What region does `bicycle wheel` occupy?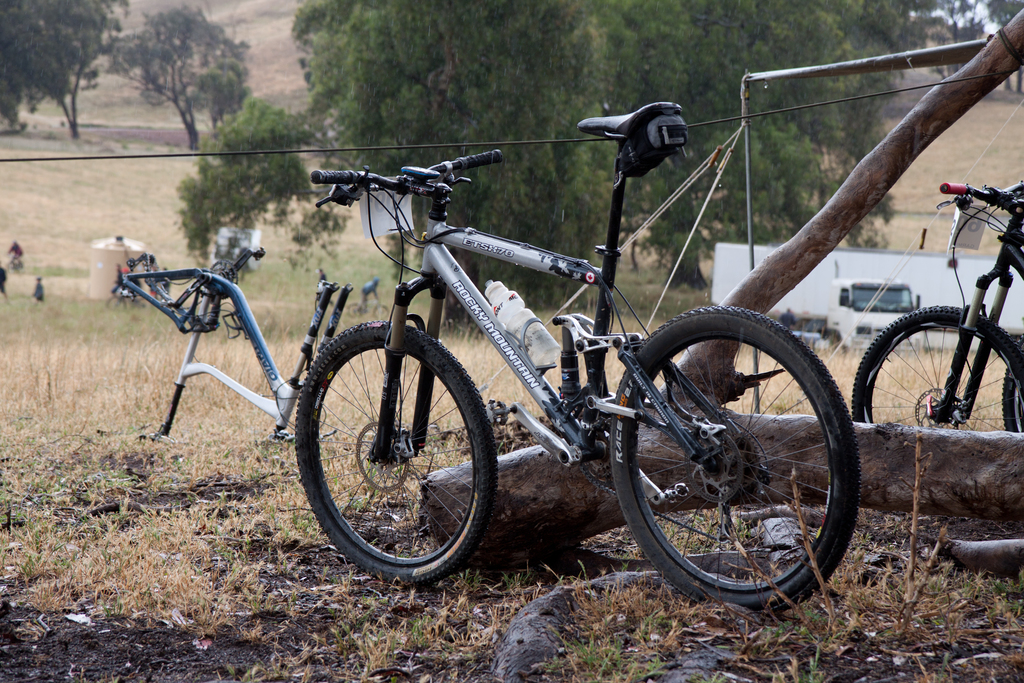
<bbox>619, 306, 857, 623</bbox>.
